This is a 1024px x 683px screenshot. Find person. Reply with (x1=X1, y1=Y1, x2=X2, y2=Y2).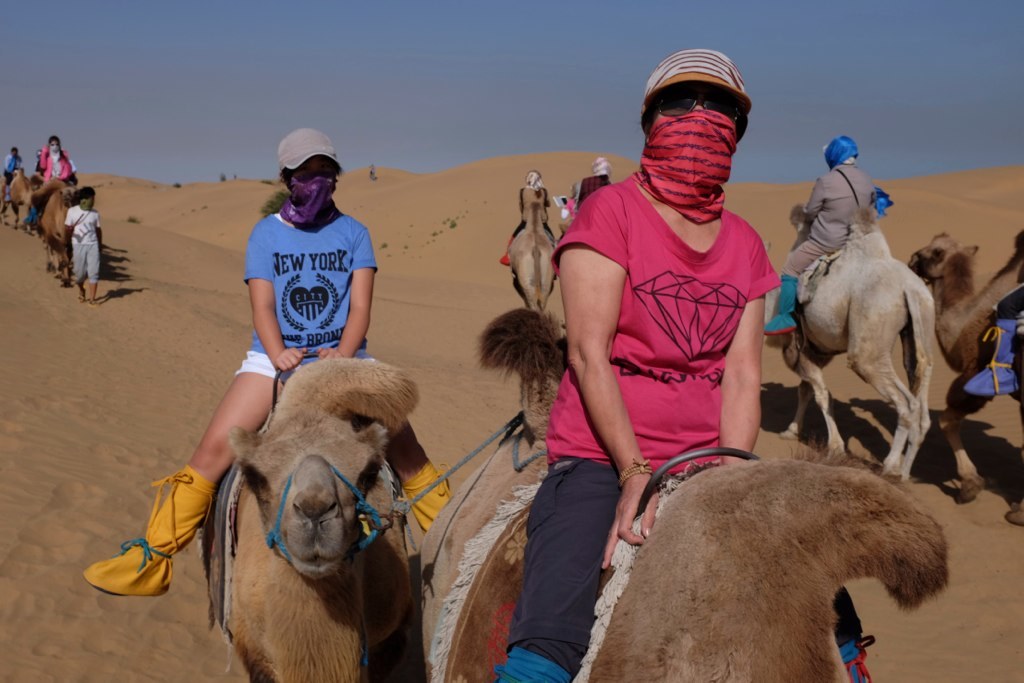
(x1=765, y1=128, x2=883, y2=346).
